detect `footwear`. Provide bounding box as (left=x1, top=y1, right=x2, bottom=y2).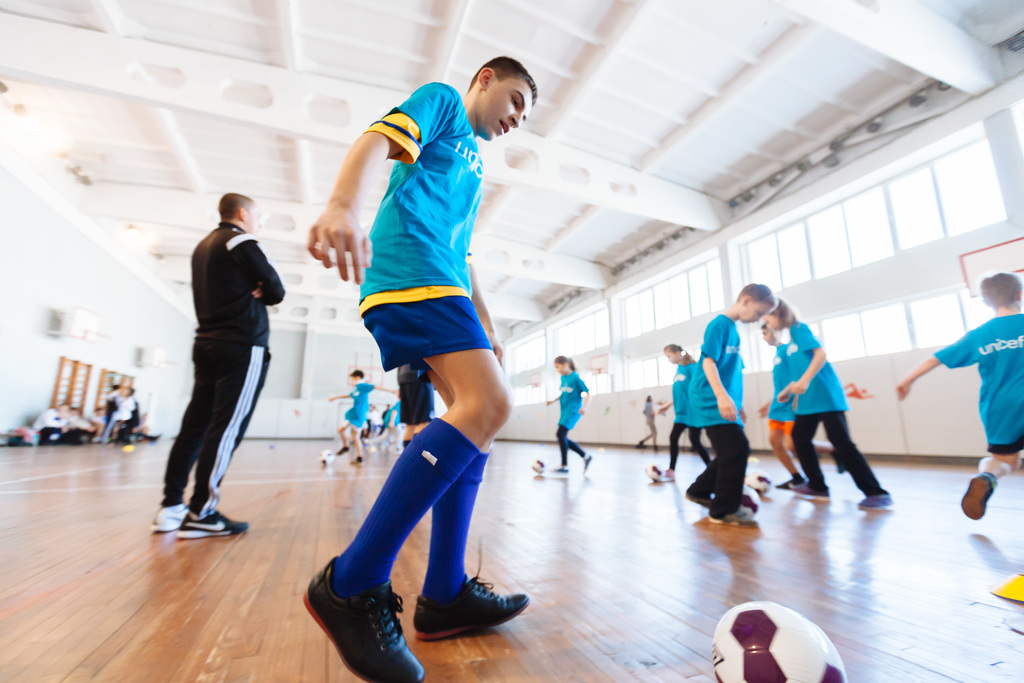
(left=151, top=504, right=198, bottom=536).
